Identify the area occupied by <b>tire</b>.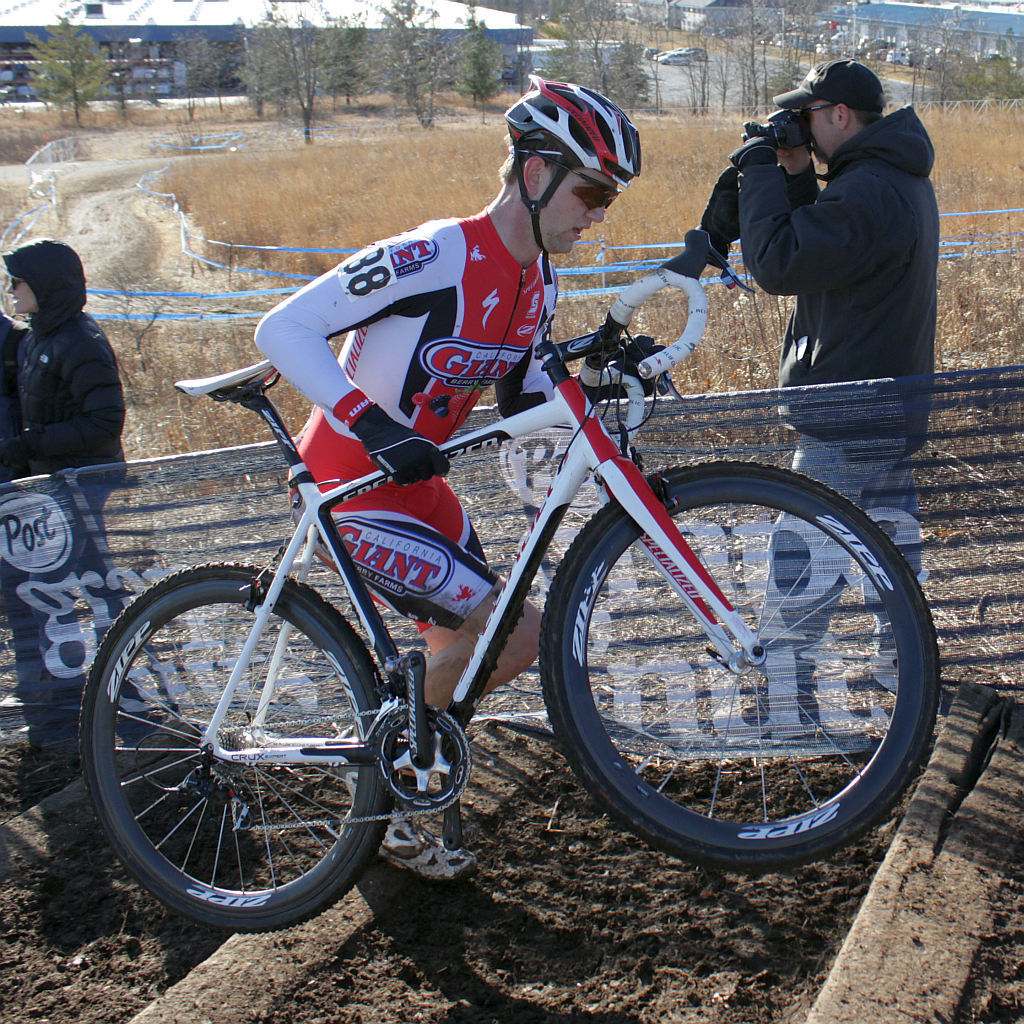
Area: 543:462:942:870.
